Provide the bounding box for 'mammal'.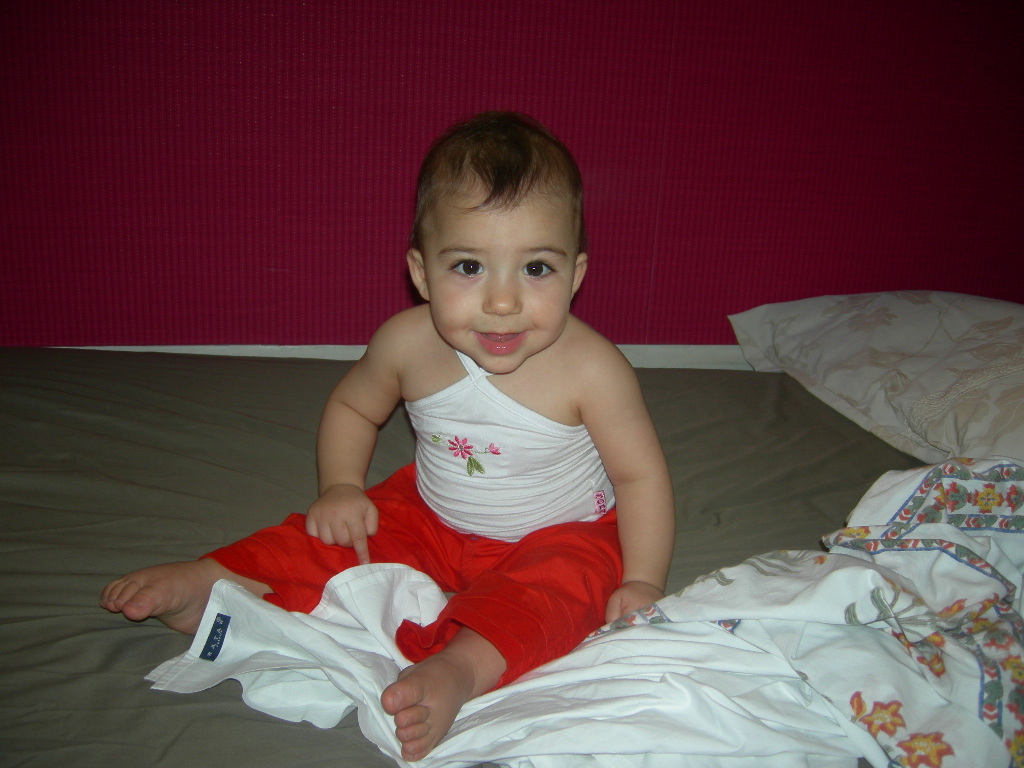
bbox(100, 101, 700, 766).
